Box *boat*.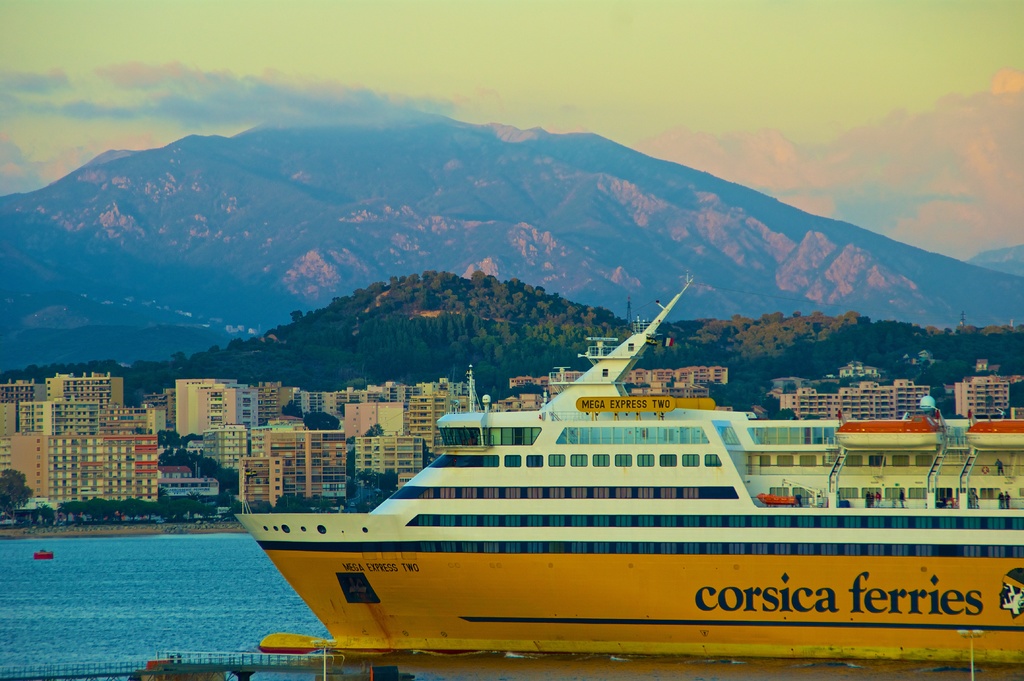
(756, 490, 799, 507).
